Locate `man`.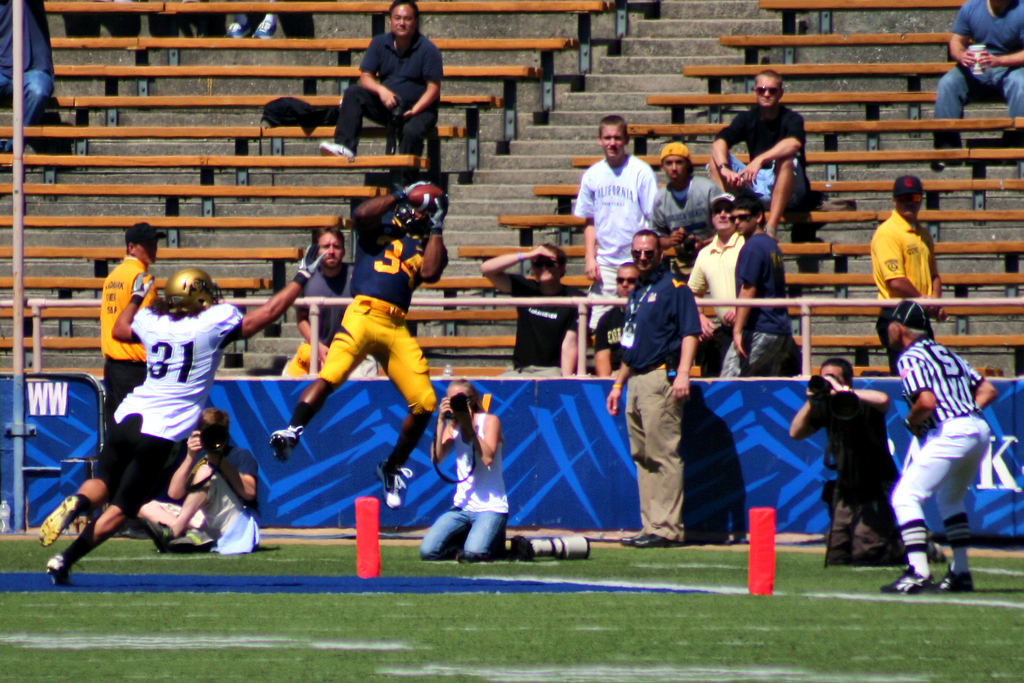
Bounding box: crop(306, 0, 447, 172).
